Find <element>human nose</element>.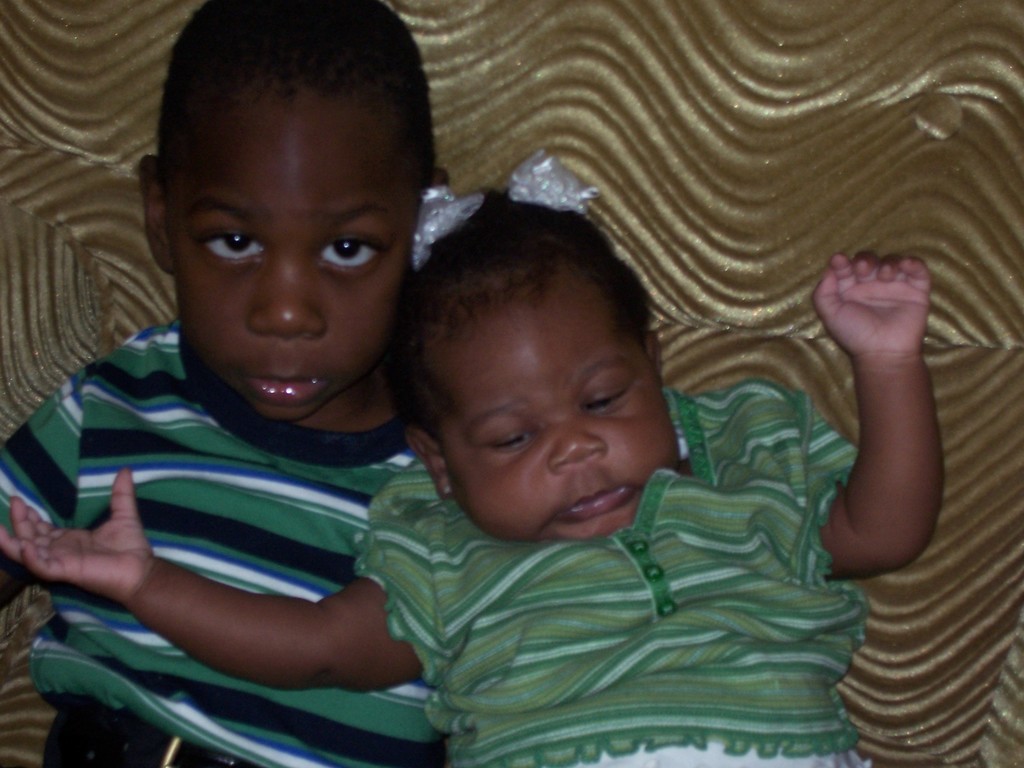
pyautogui.locateOnScreen(250, 244, 327, 346).
